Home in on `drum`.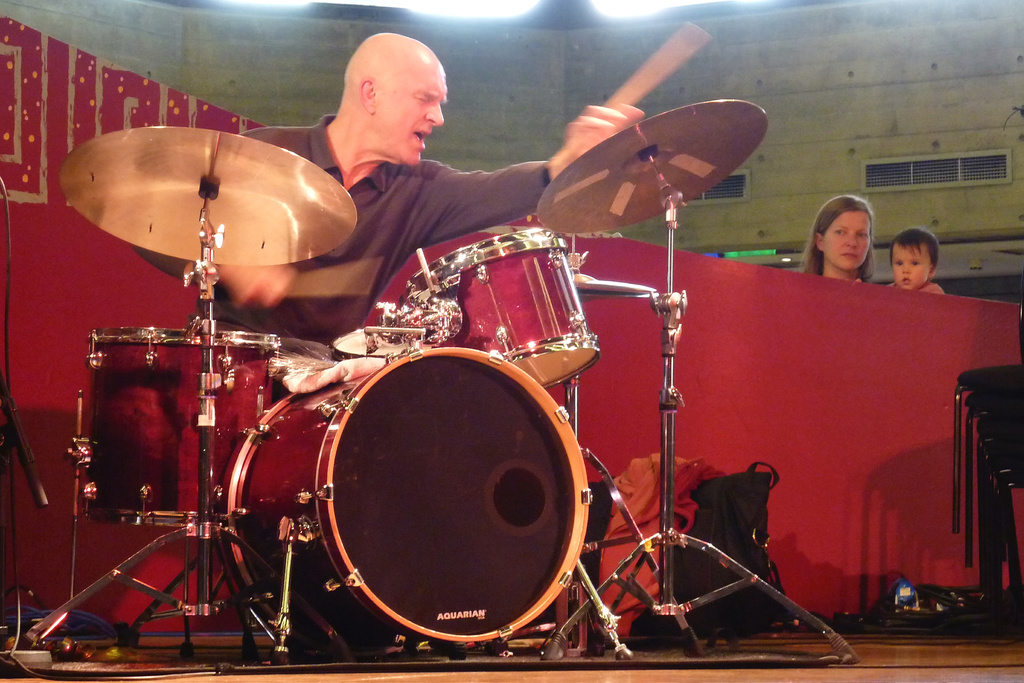
Homed in at x1=223 y1=344 x2=593 y2=654.
